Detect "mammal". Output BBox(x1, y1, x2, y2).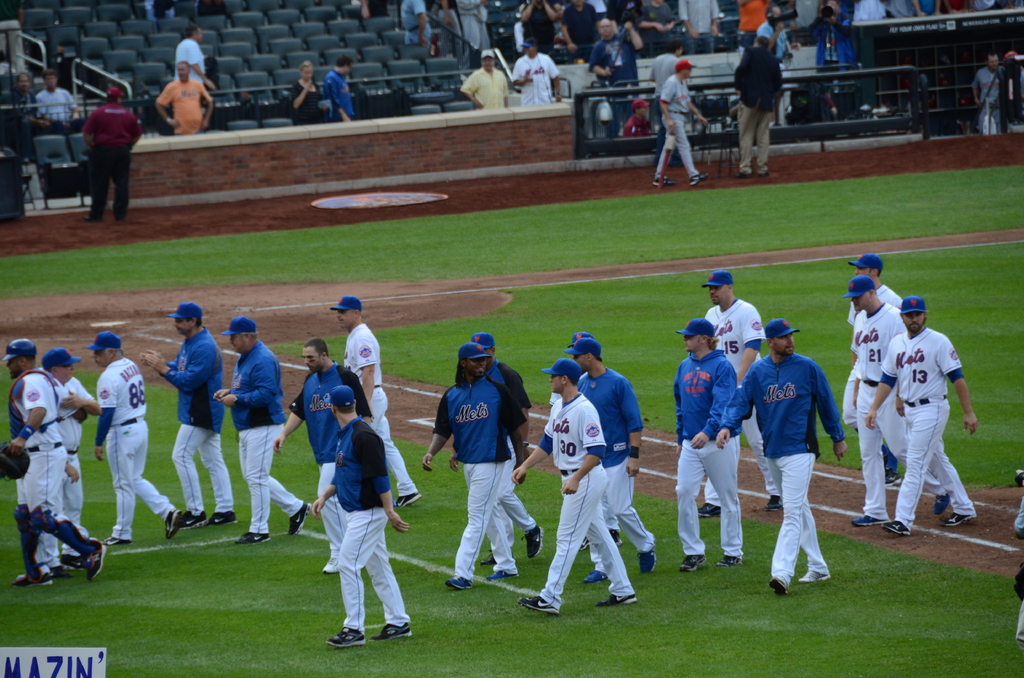
BBox(578, 336, 658, 588).
